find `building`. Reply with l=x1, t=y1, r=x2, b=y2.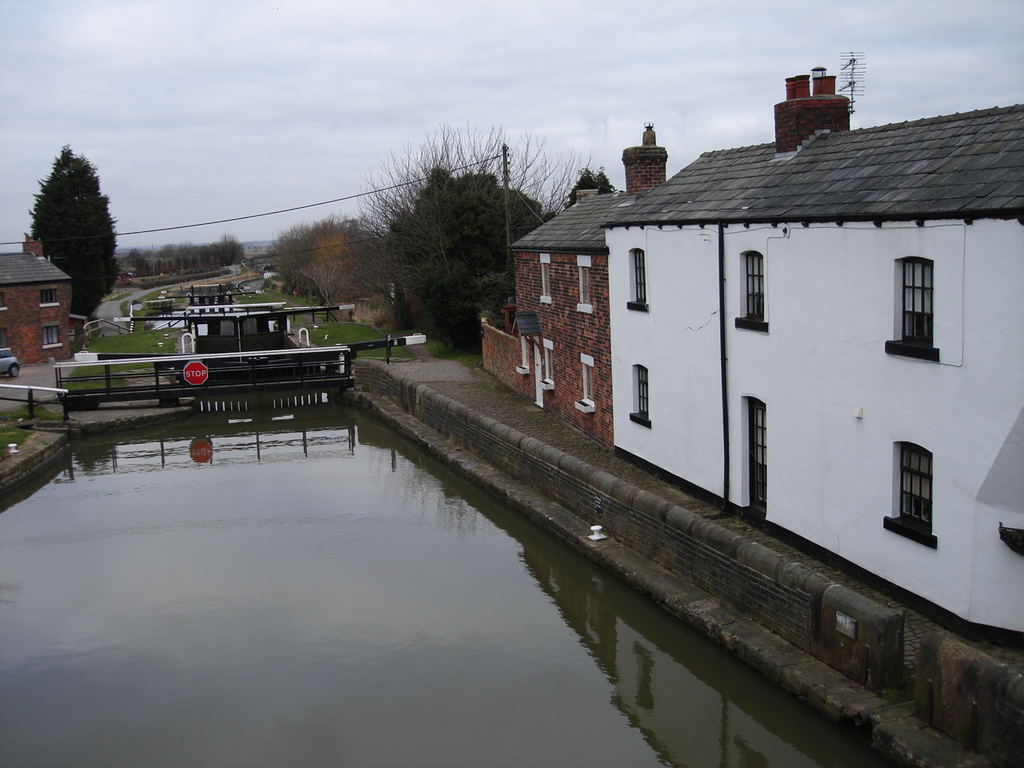
l=602, t=64, r=1023, b=650.
